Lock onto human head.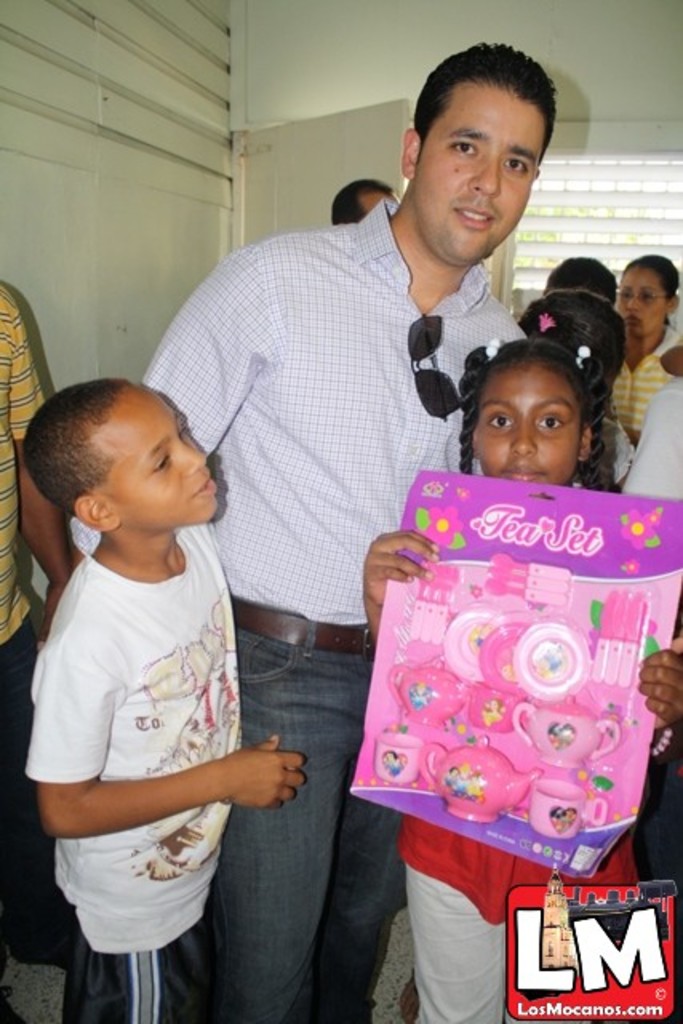
Locked: box=[405, 29, 577, 270].
